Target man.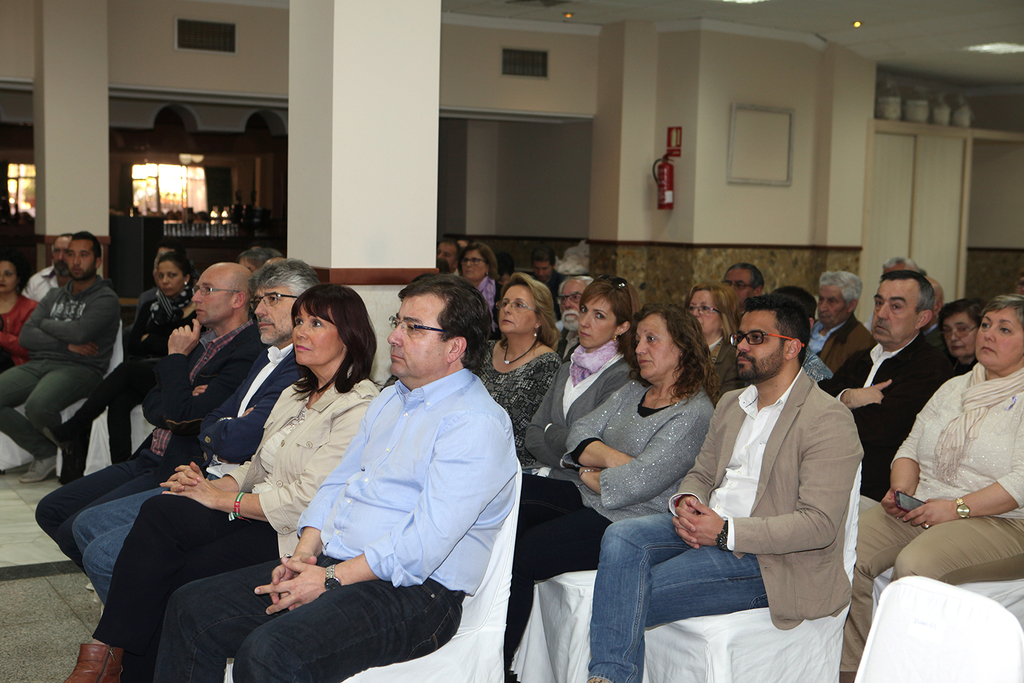
Target region: <region>530, 241, 562, 302</region>.
